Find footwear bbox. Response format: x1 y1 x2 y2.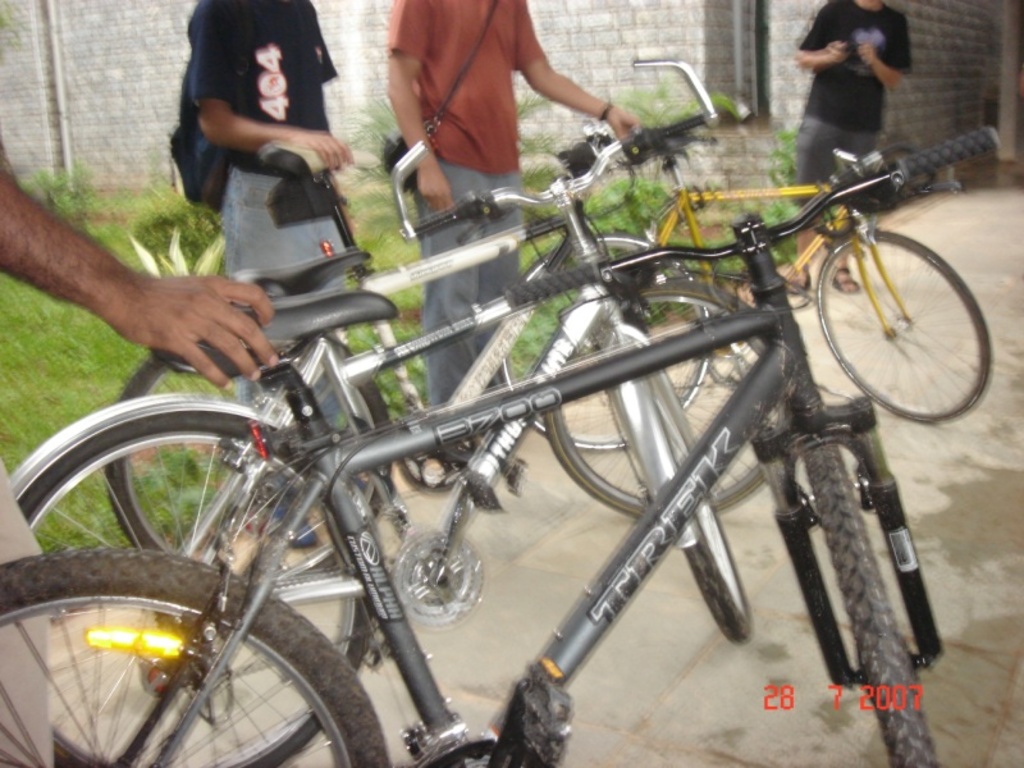
431 433 465 471.
